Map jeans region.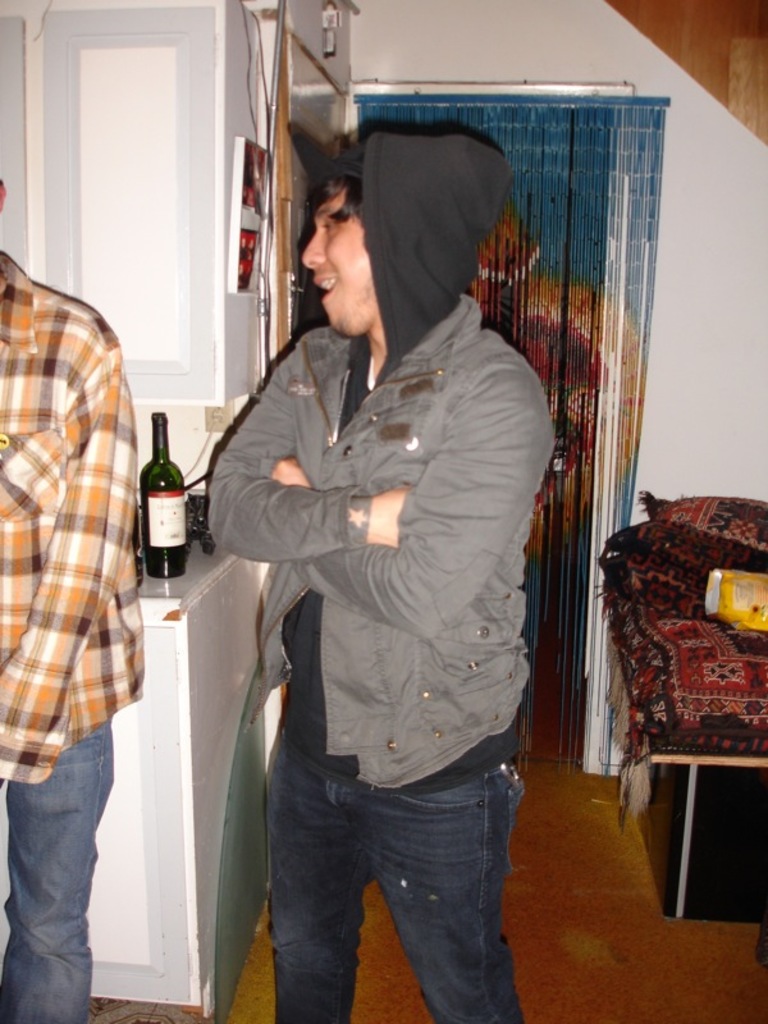
Mapped to crop(265, 737, 525, 1015).
